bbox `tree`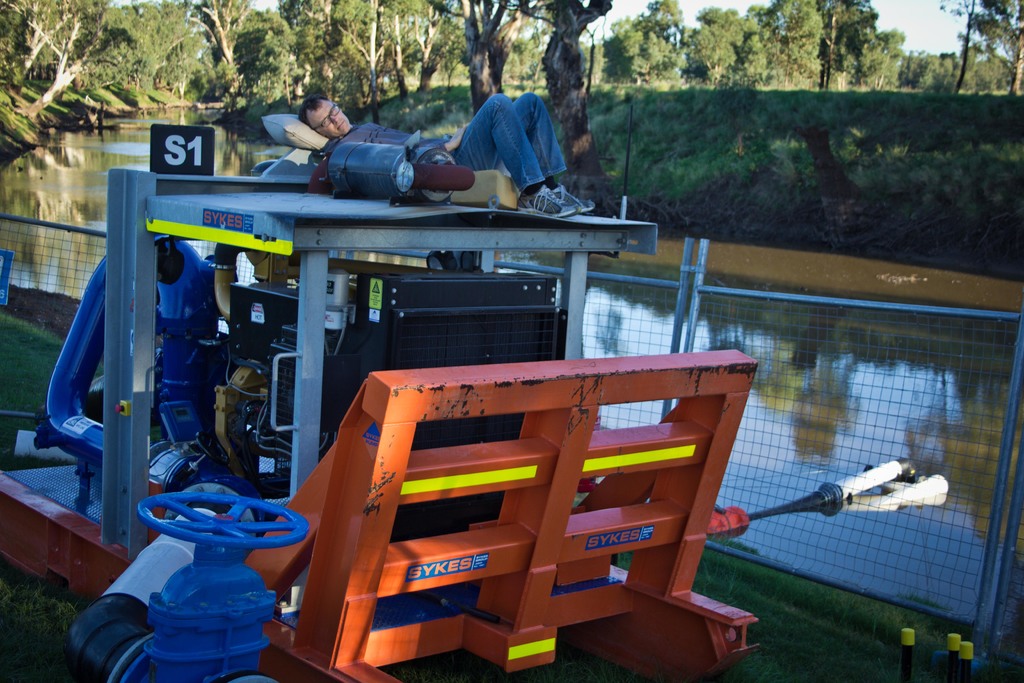
<box>290,0,409,110</box>
